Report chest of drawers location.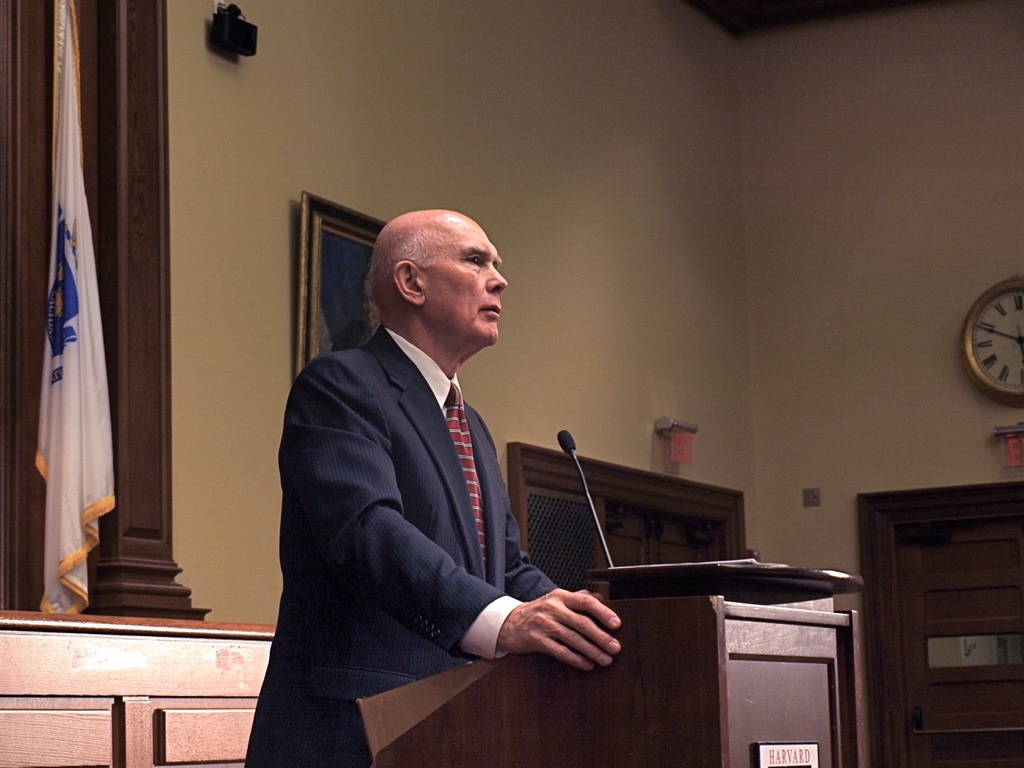
Report: [x1=0, y1=614, x2=282, y2=767].
